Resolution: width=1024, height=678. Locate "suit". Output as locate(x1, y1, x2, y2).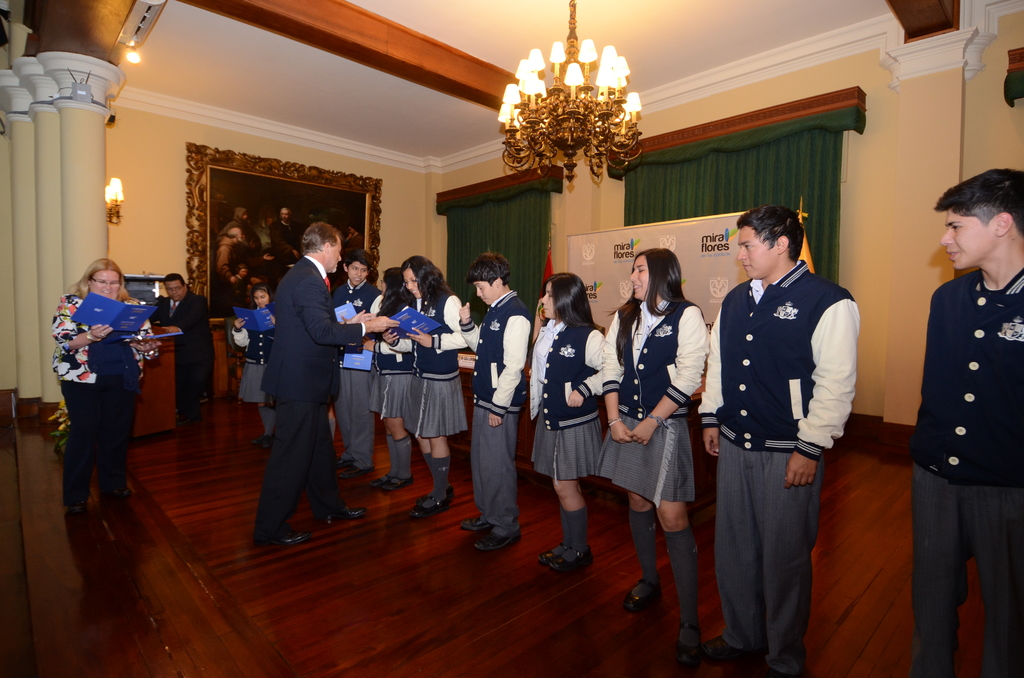
locate(250, 255, 367, 533).
